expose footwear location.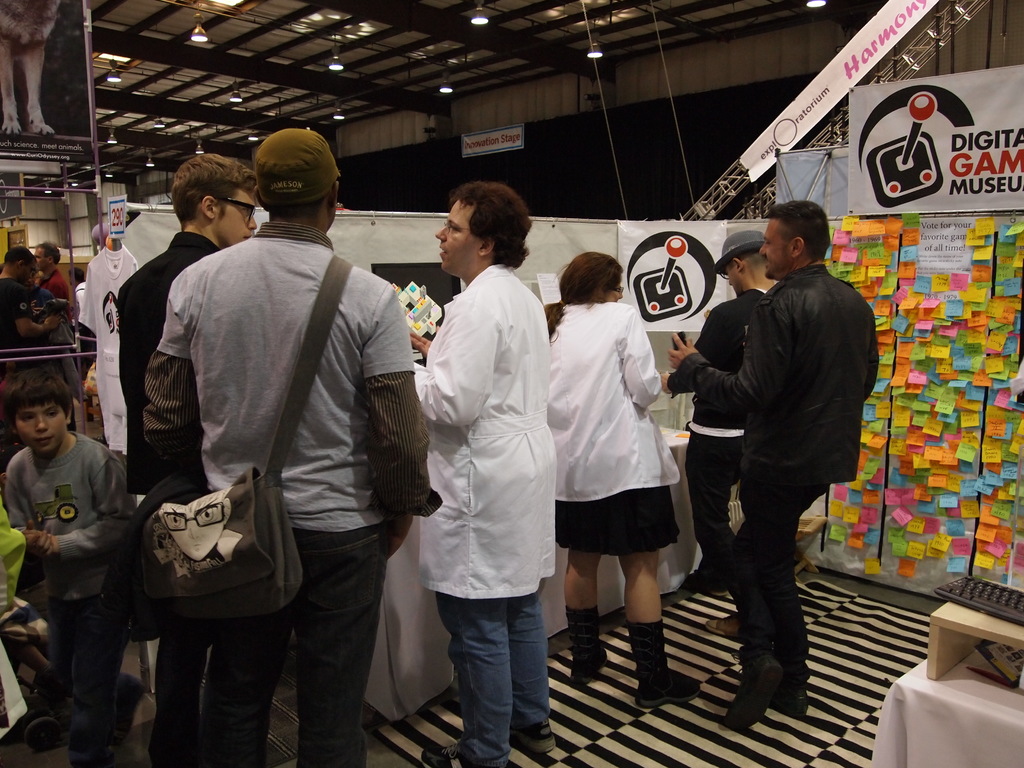
Exposed at 116/671/155/746.
